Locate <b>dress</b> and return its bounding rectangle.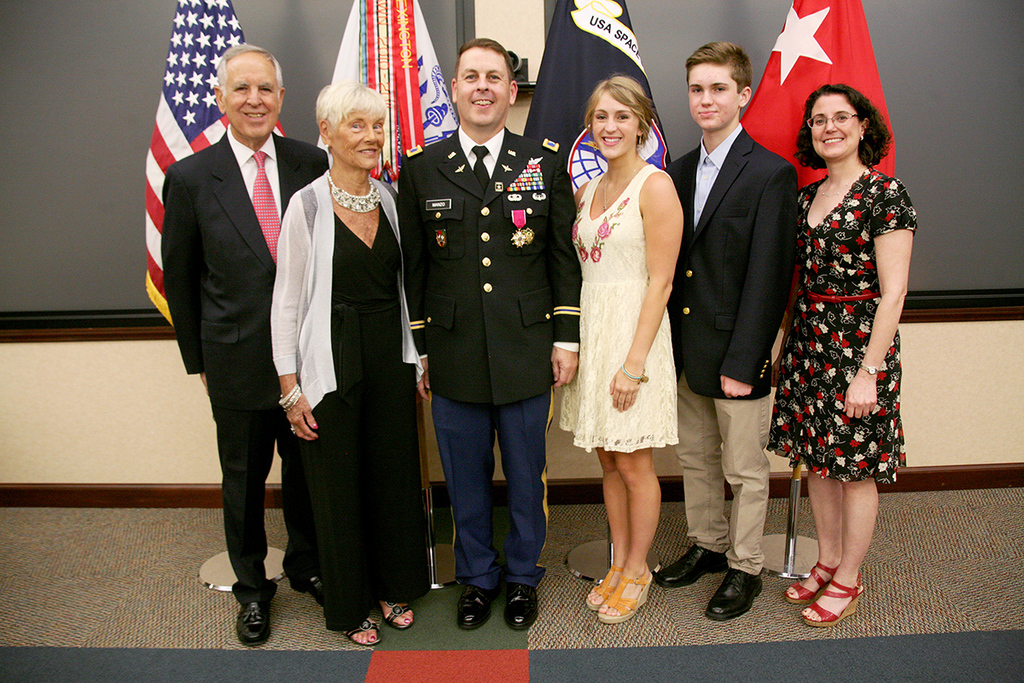
(left=565, top=79, right=684, bottom=464).
